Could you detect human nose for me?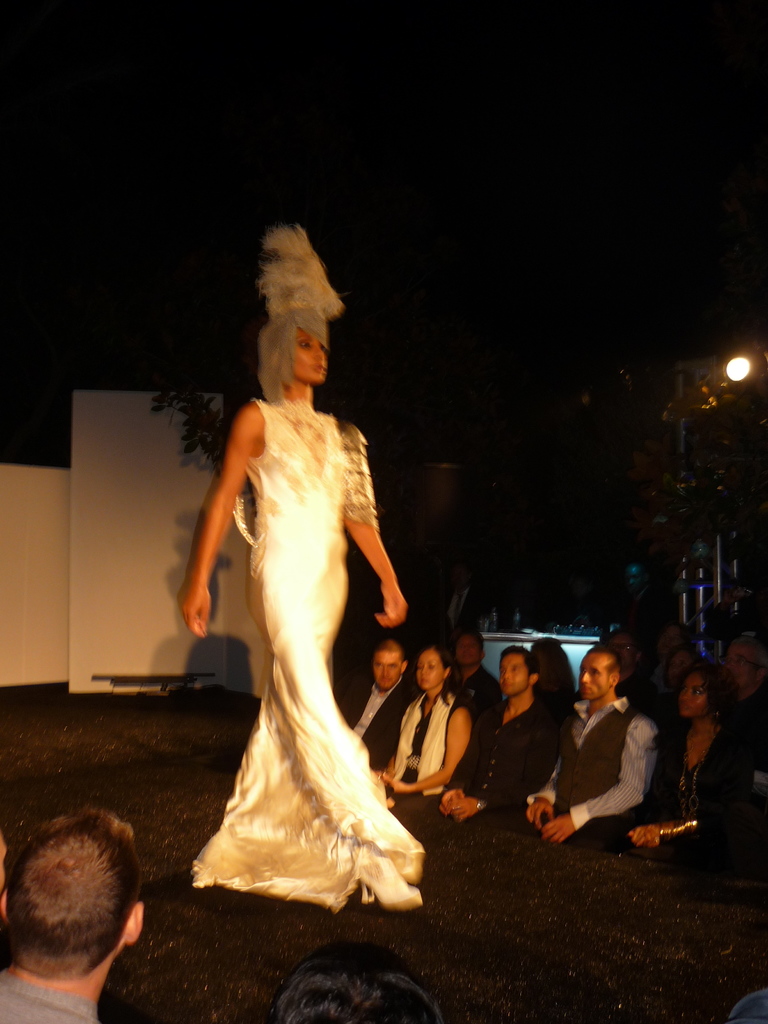
Detection result: [left=503, top=669, right=515, bottom=684].
